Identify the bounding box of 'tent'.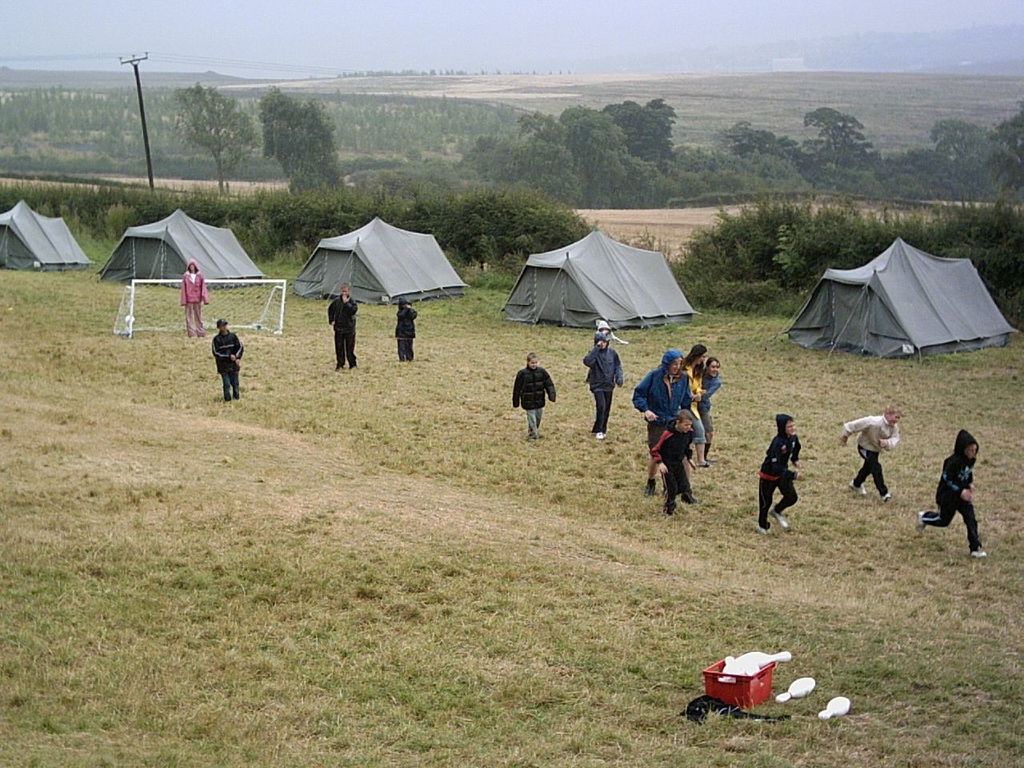
[279, 210, 470, 304].
